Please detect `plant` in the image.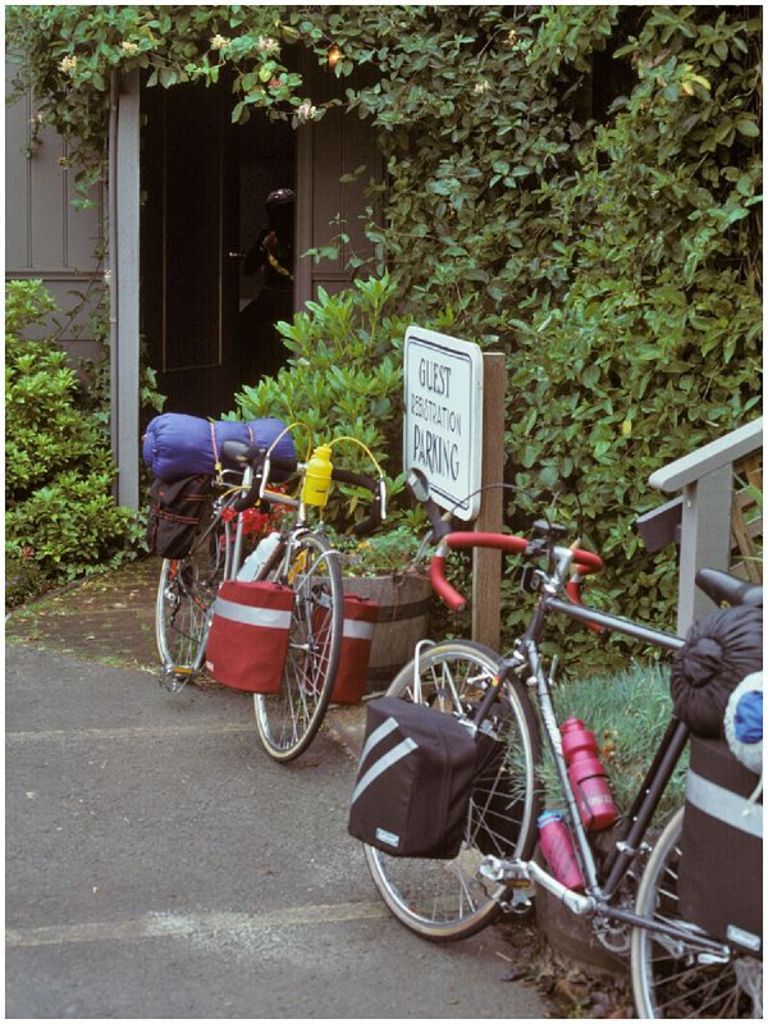
select_region(502, 664, 707, 815).
